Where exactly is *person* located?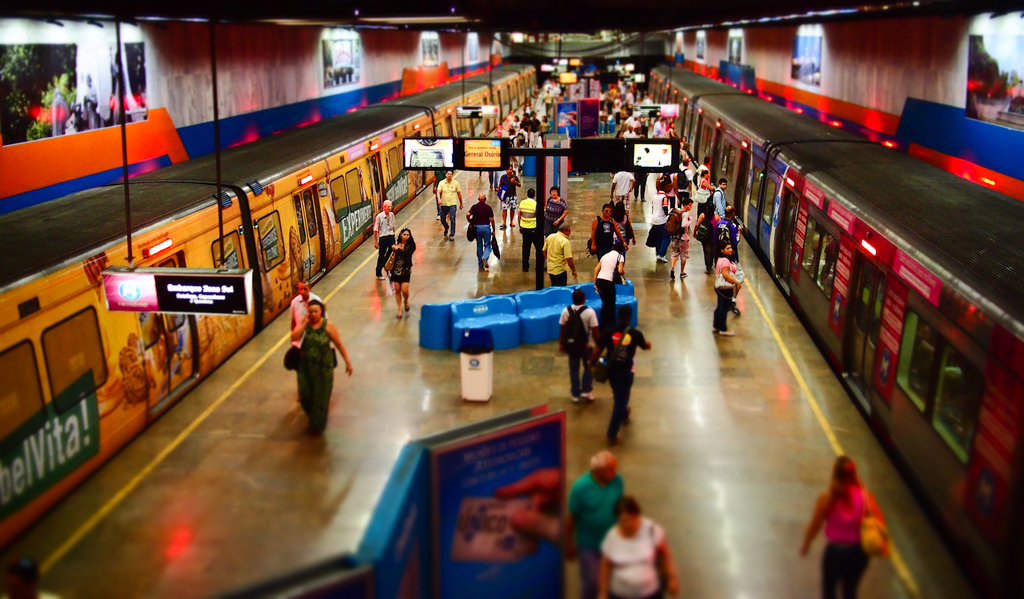
Its bounding box is bbox=[530, 111, 545, 149].
